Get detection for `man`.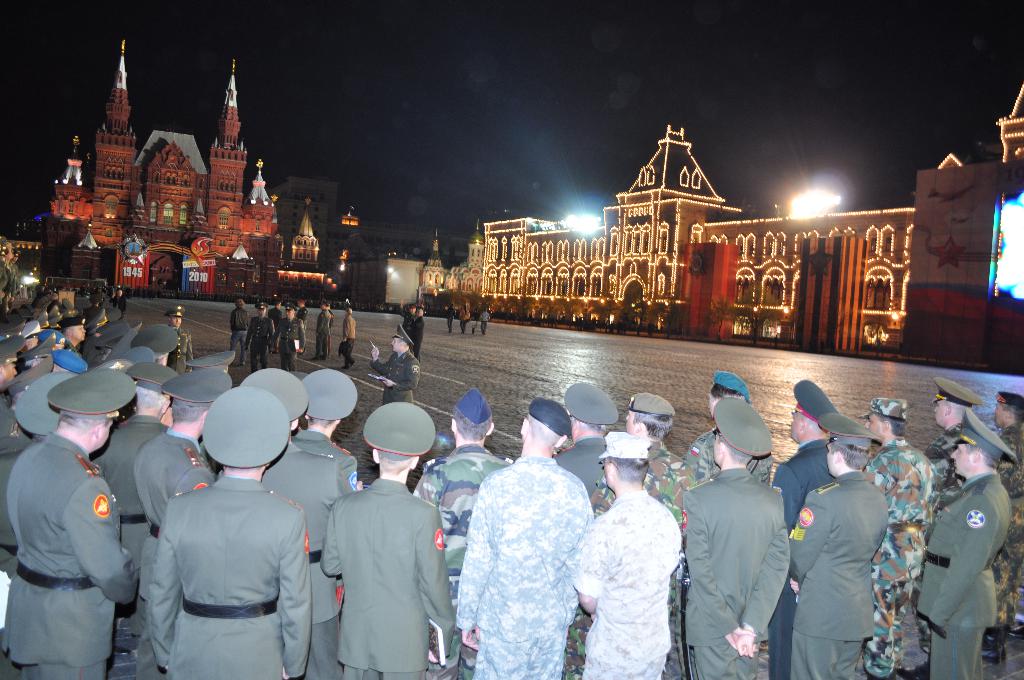
Detection: Rect(147, 389, 311, 679).
